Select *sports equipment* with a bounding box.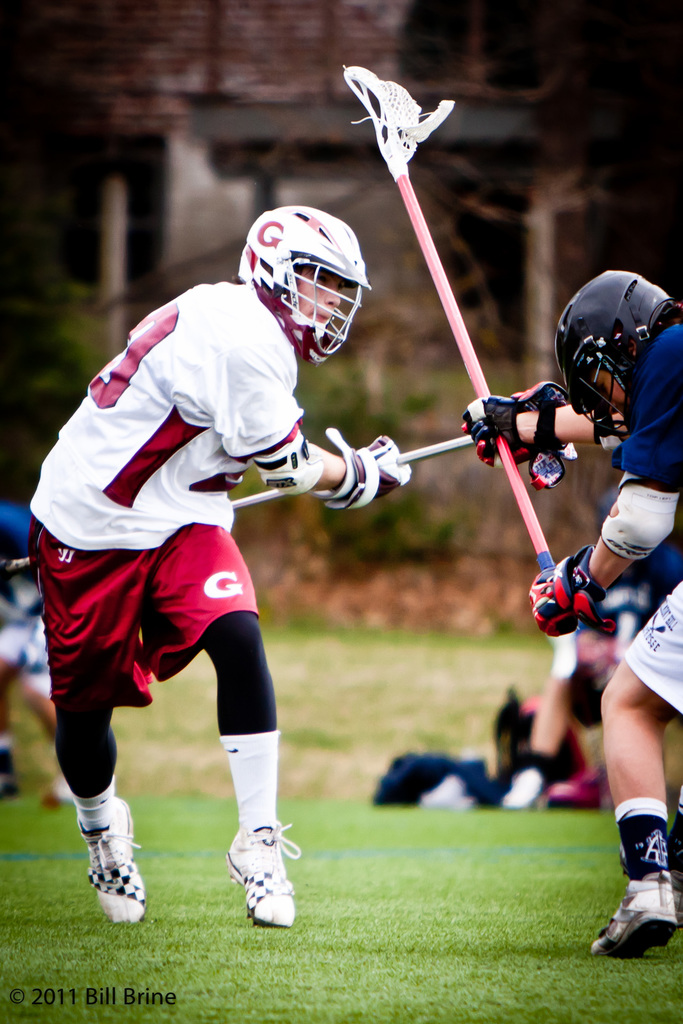
x1=532, y1=541, x2=614, y2=637.
